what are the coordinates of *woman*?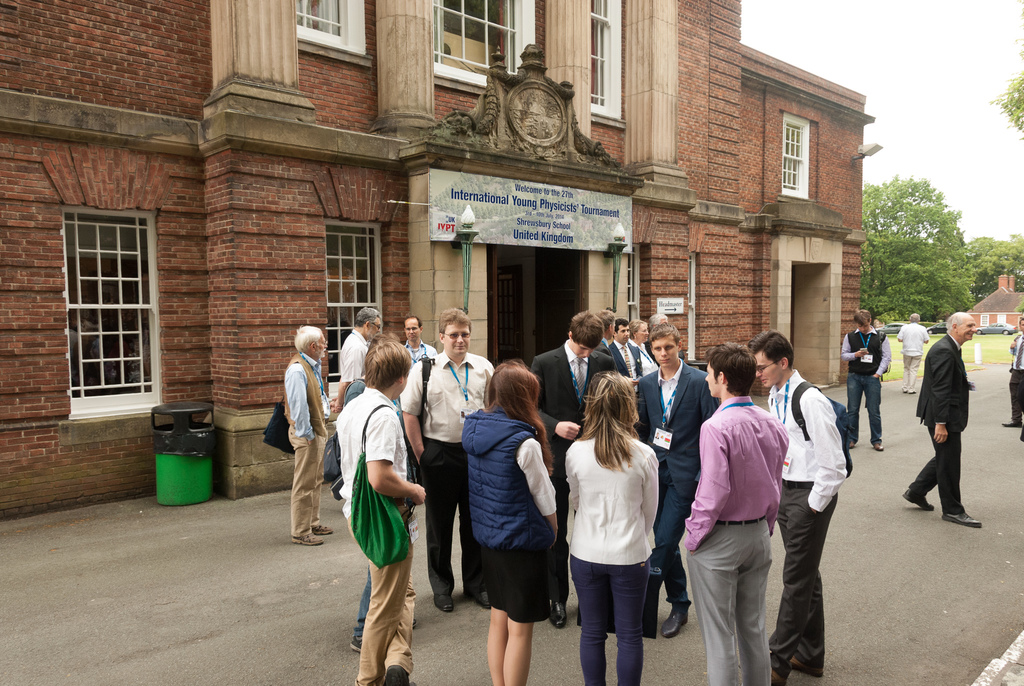
<box>458,354,561,685</box>.
